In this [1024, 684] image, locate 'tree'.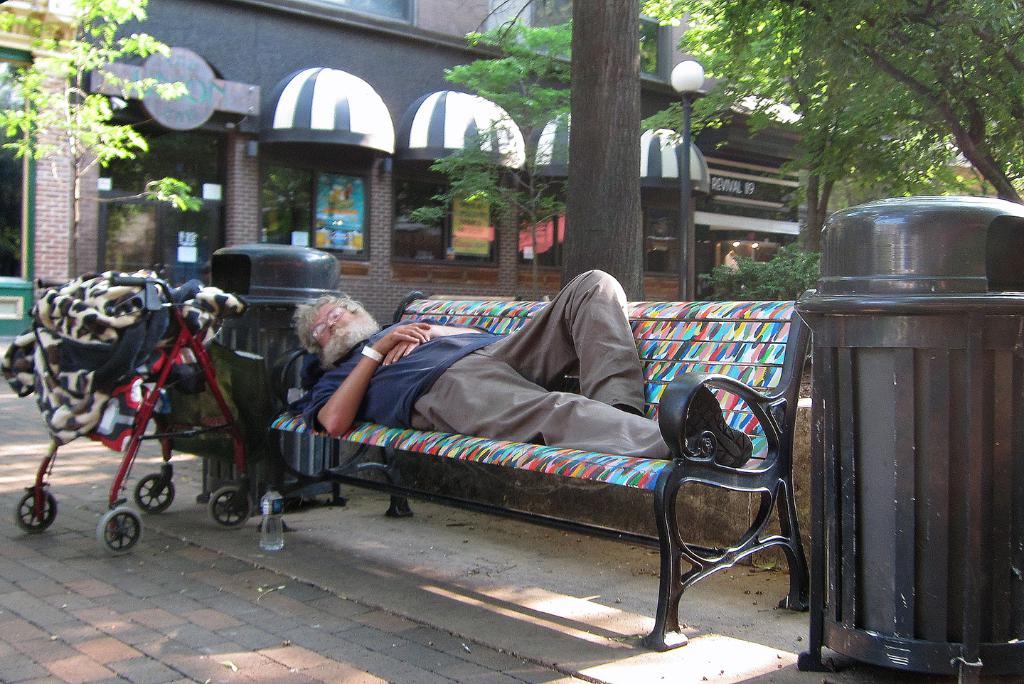
Bounding box: [410,4,657,304].
